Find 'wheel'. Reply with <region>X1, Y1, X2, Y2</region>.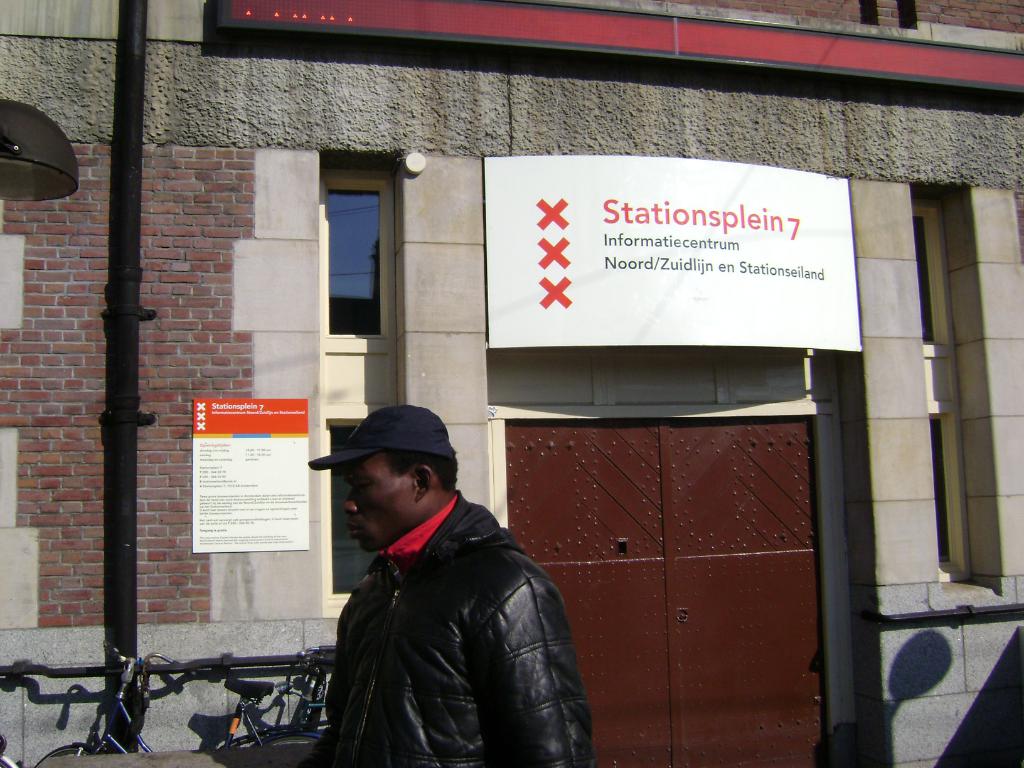
<region>253, 736, 321, 745</region>.
